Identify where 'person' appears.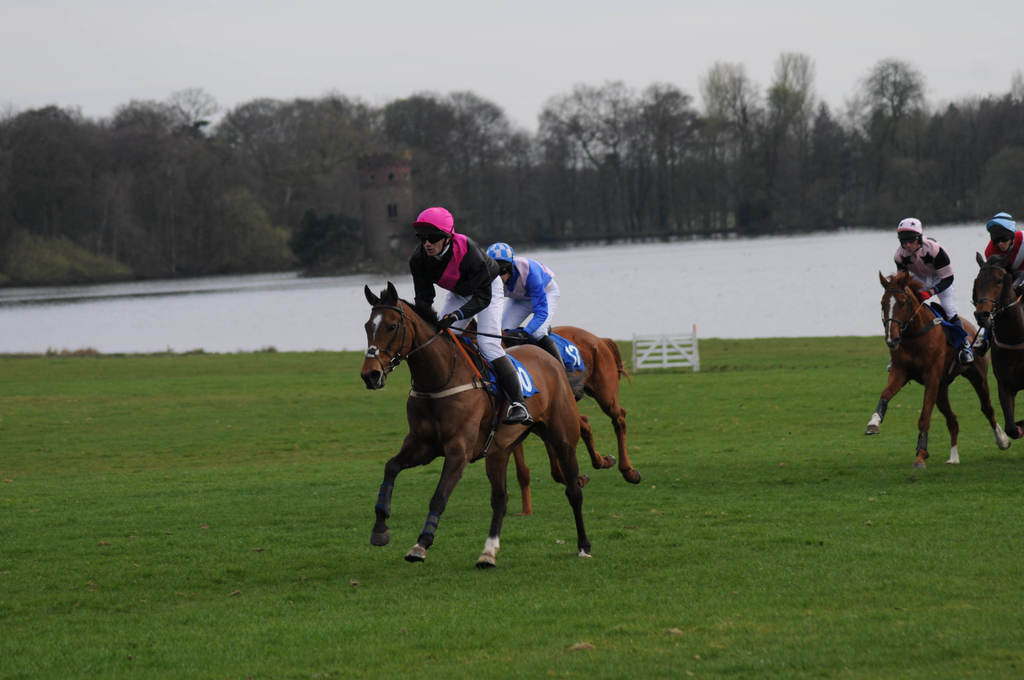
Appears at (897,220,968,364).
